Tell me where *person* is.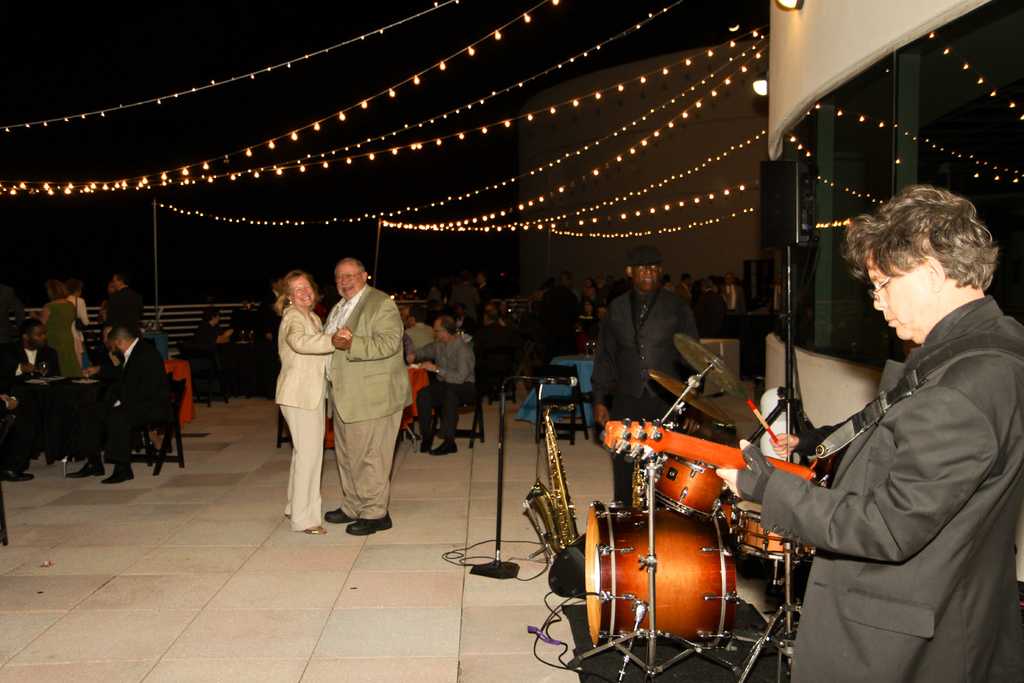
*person* is at <bbox>70, 325, 163, 483</bbox>.
